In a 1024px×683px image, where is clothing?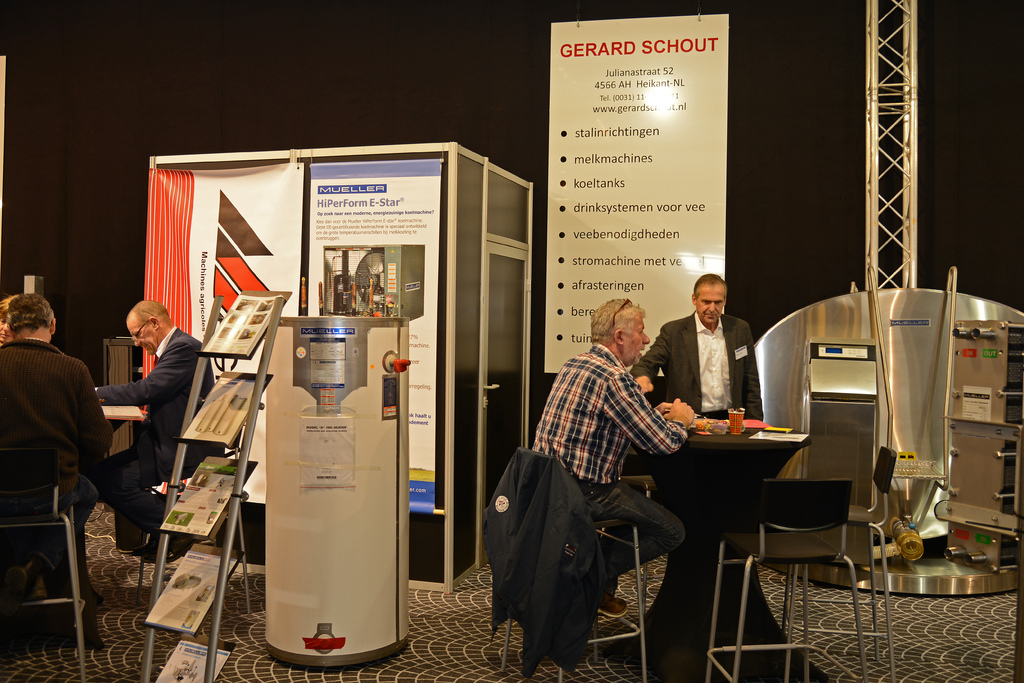
[left=634, top=314, right=757, bottom=414].
